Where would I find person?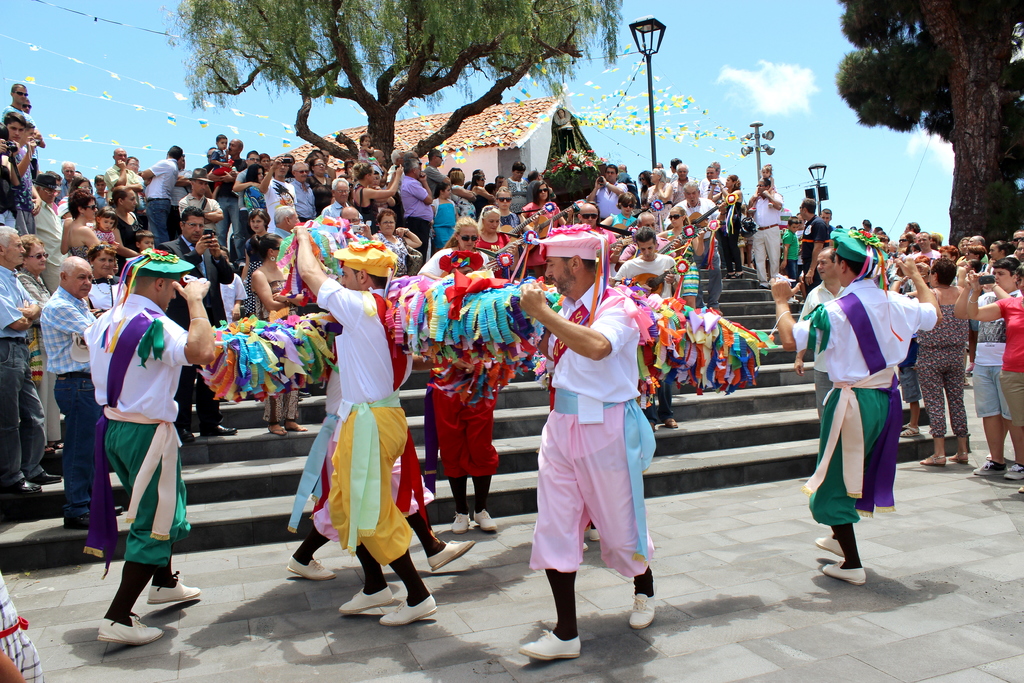
At rect(521, 224, 656, 660).
